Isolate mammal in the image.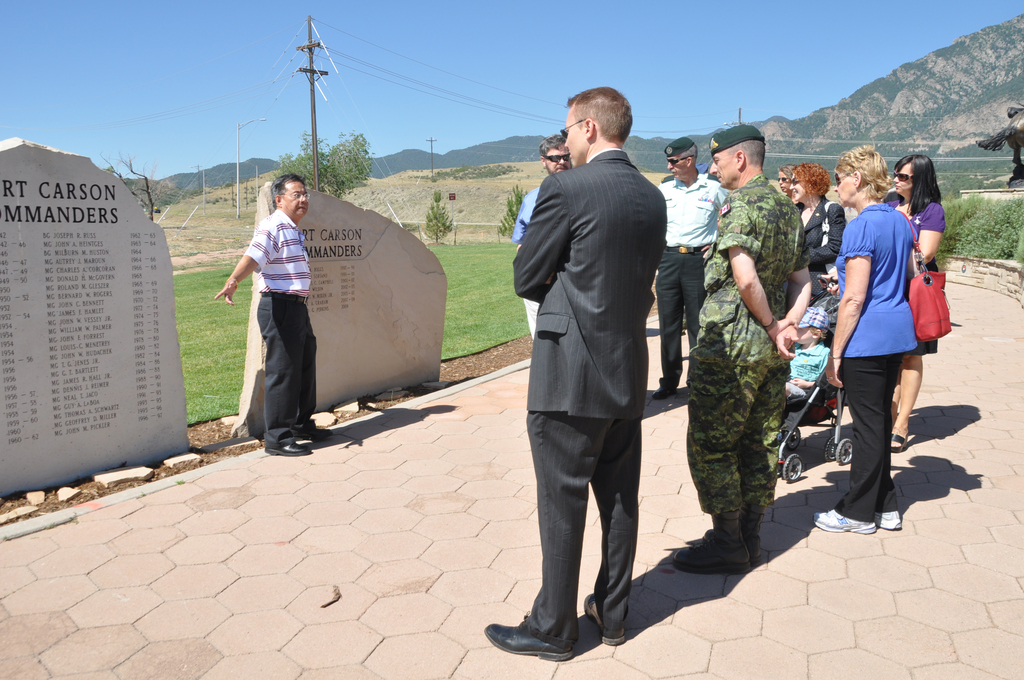
Isolated region: x1=666 y1=122 x2=812 y2=569.
